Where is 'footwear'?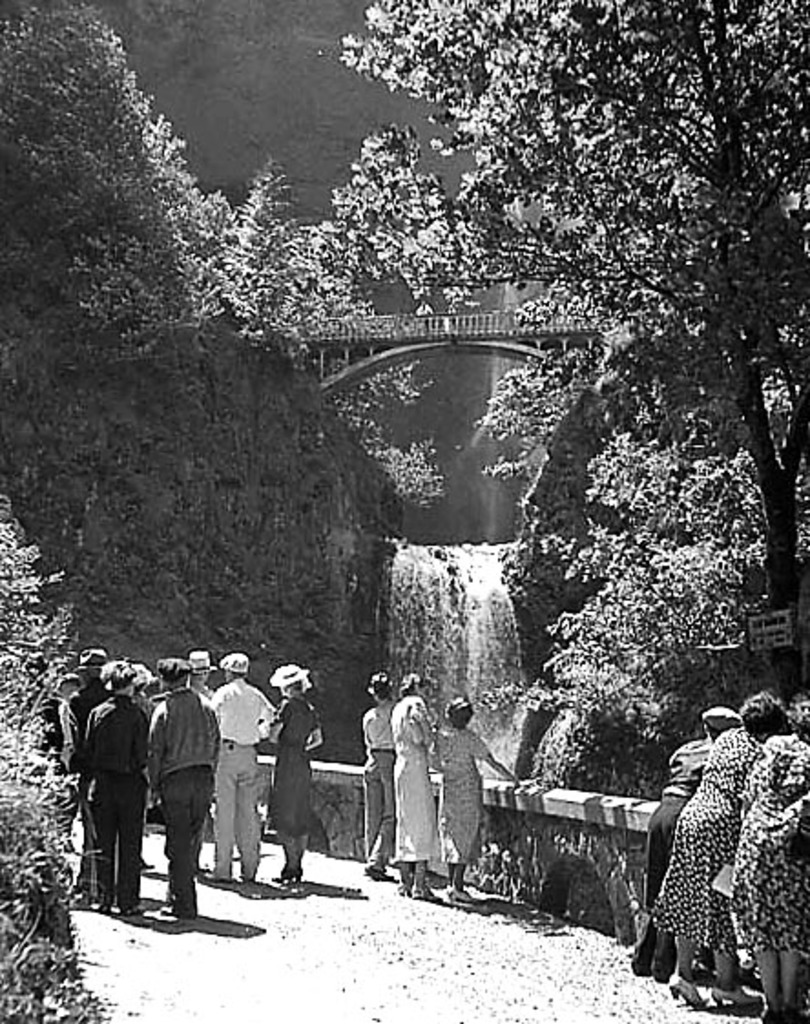
region(651, 960, 677, 982).
